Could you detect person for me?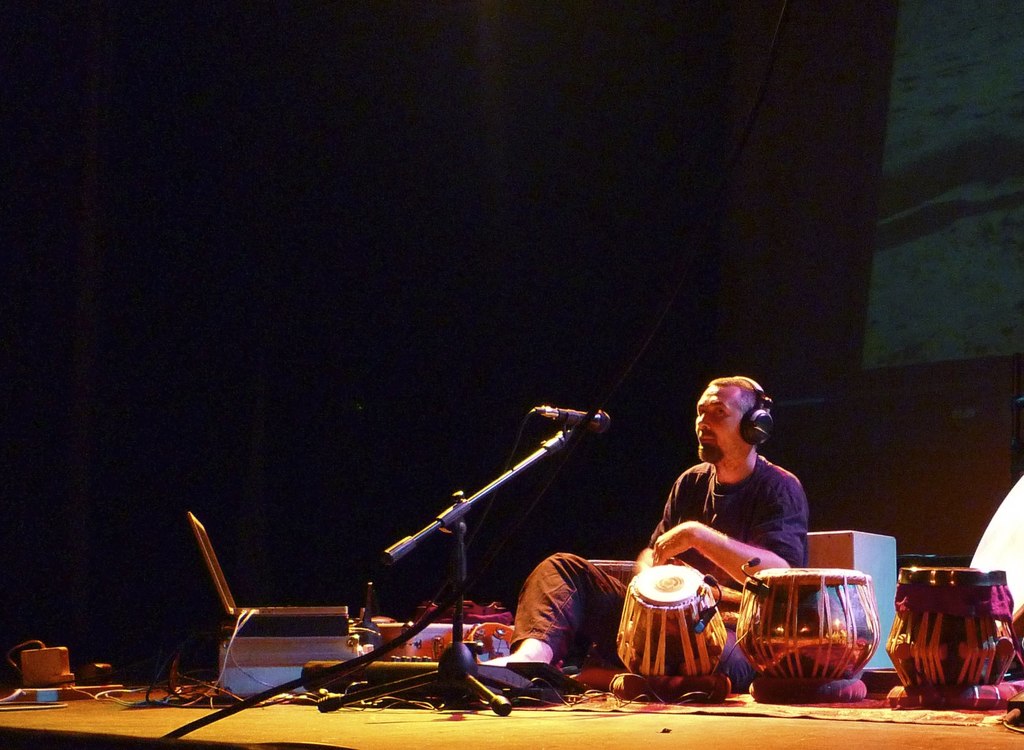
Detection result: region(472, 370, 810, 698).
